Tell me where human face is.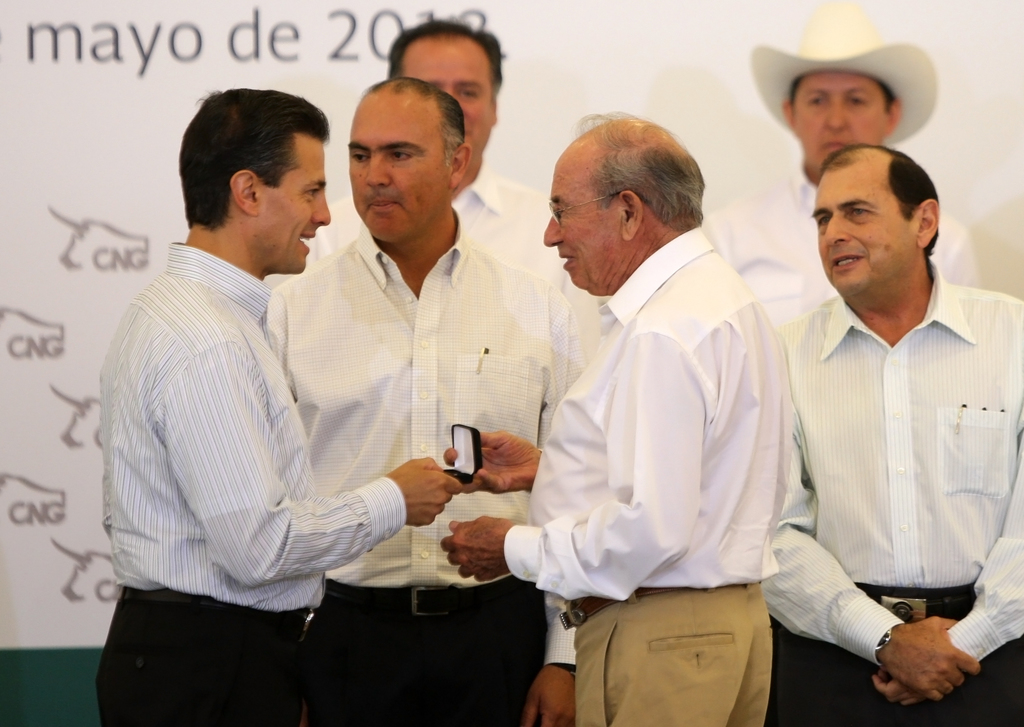
human face is at 788 69 885 161.
